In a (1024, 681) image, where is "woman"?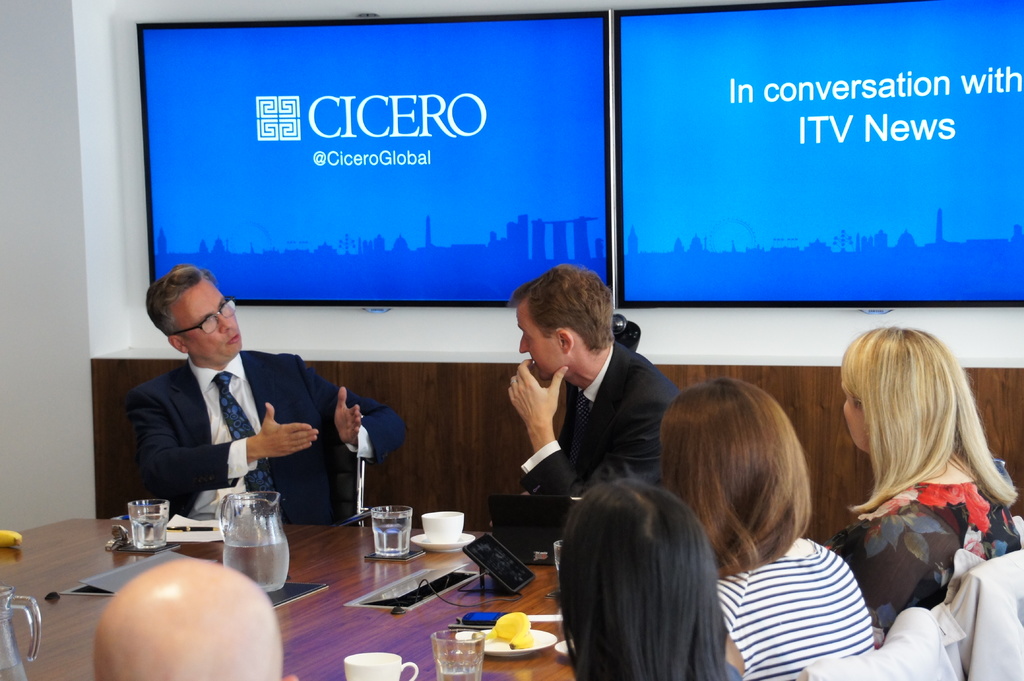
820, 319, 1016, 662.
